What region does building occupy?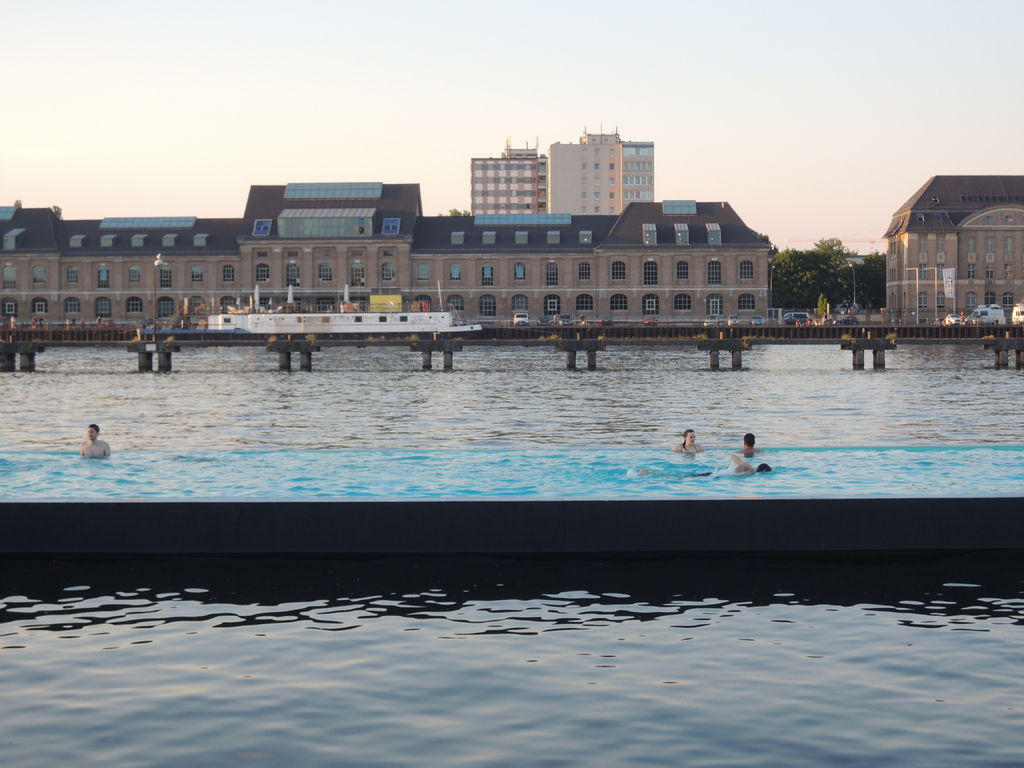
l=547, t=144, r=623, b=214.
